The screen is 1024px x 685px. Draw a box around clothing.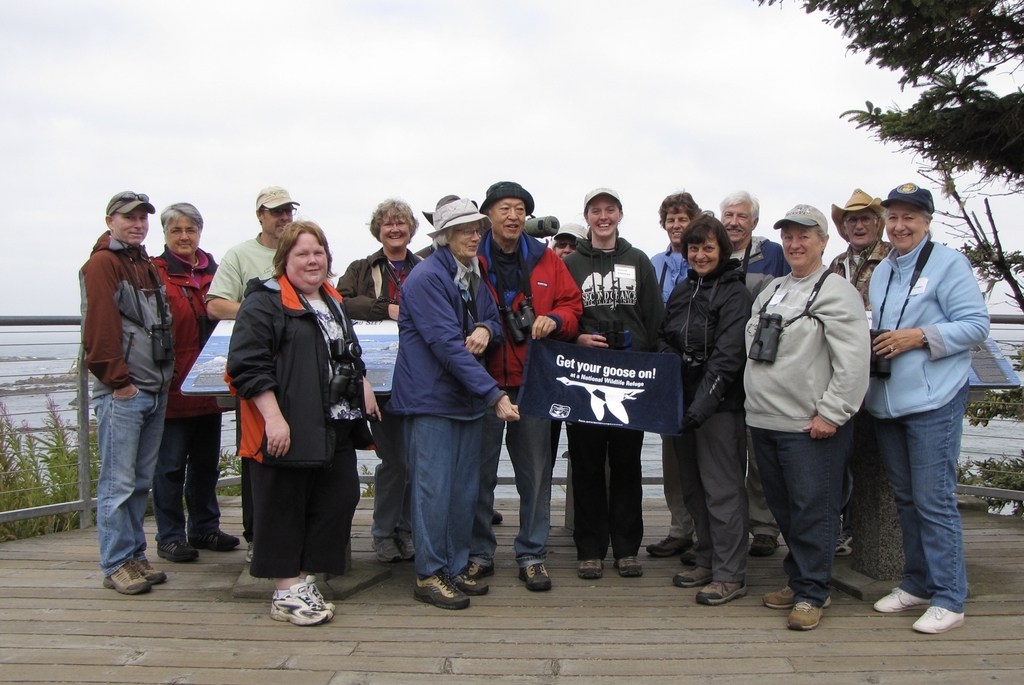
BBox(732, 230, 796, 283).
